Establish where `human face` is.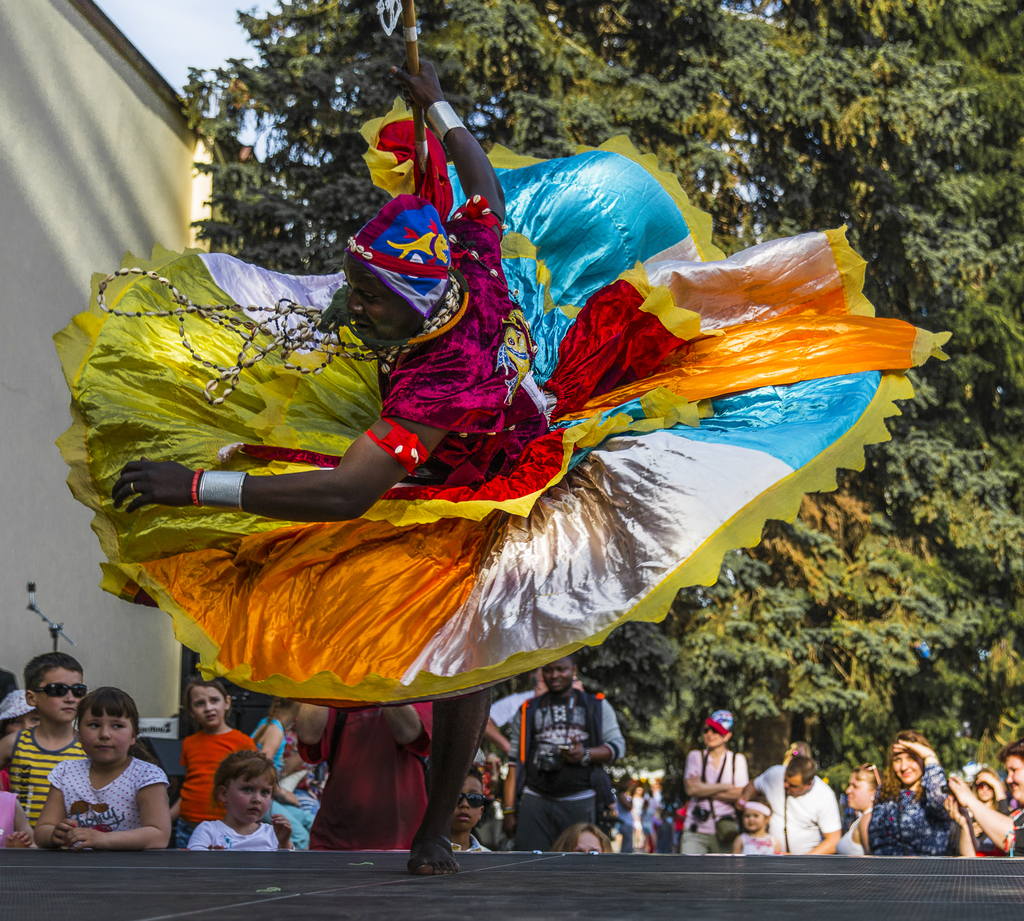
Established at 35:665:80:722.
